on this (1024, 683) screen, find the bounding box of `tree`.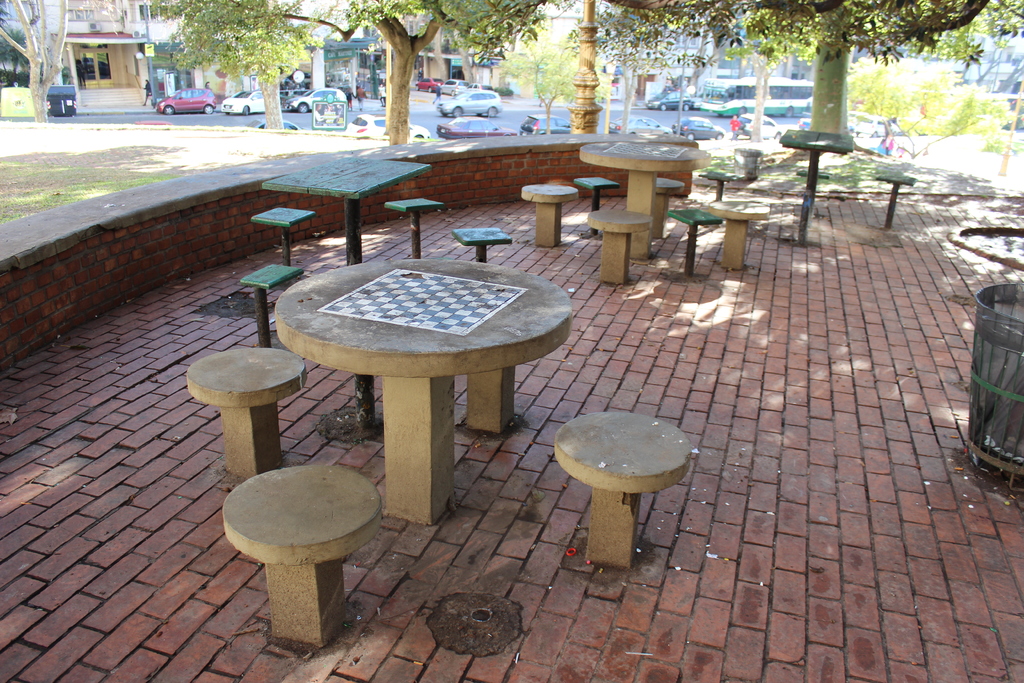
Bounding box: bbox=[0, 0, 72, 125].
